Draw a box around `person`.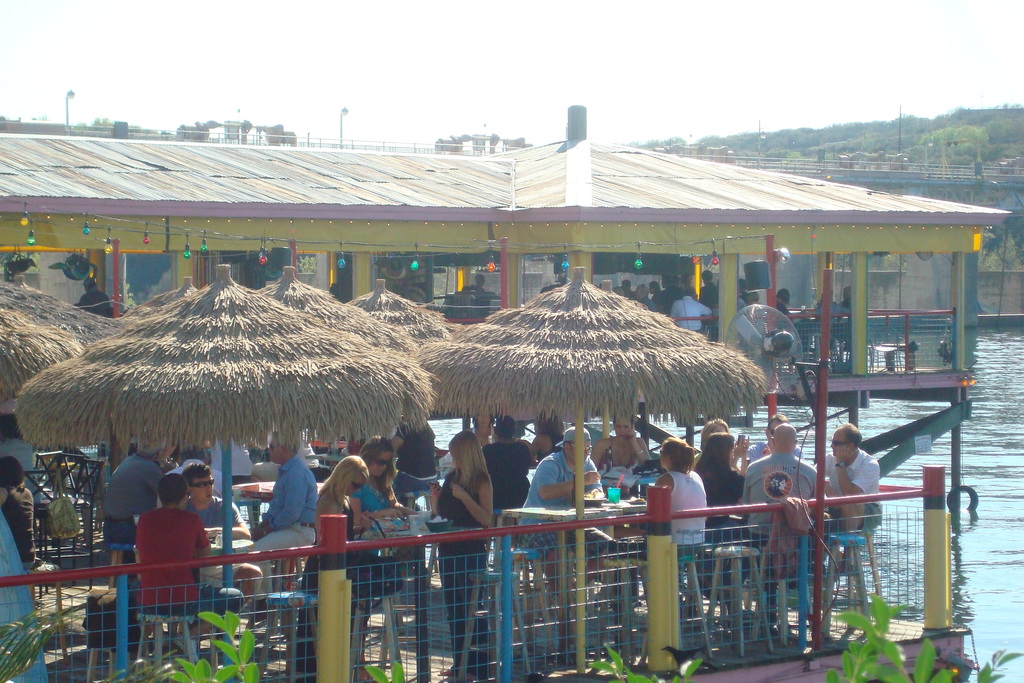
<bbox>732, 277, 751, 311</bbox>.
